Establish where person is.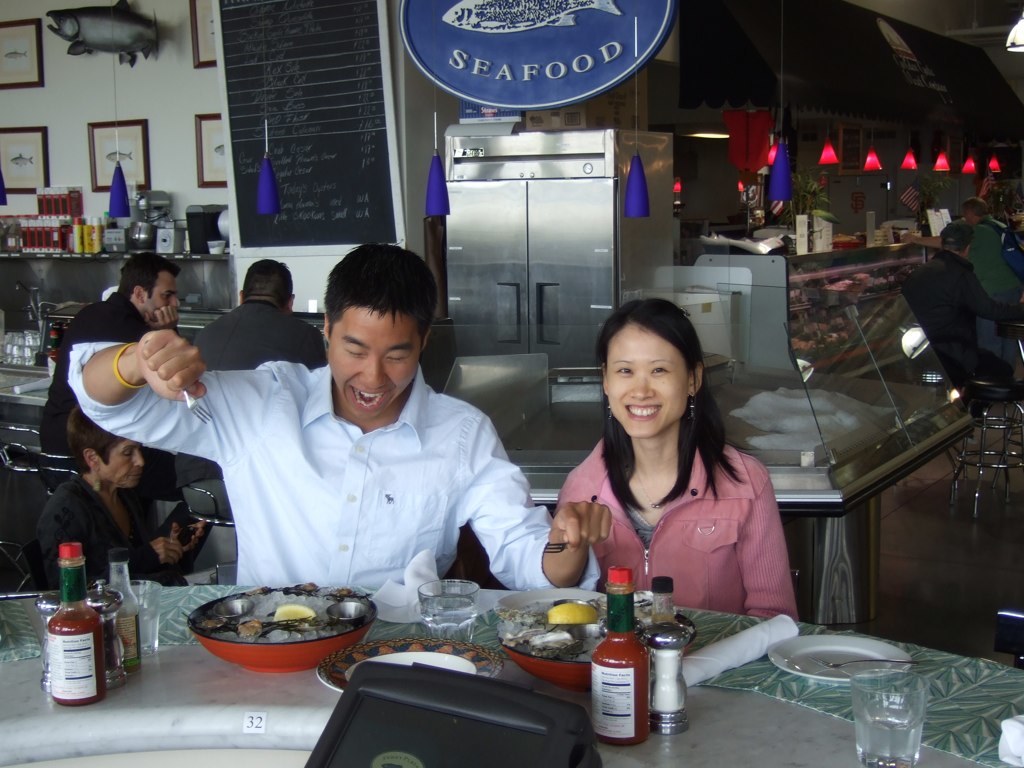
Established at bbox=(86, 241, 523, 641).
